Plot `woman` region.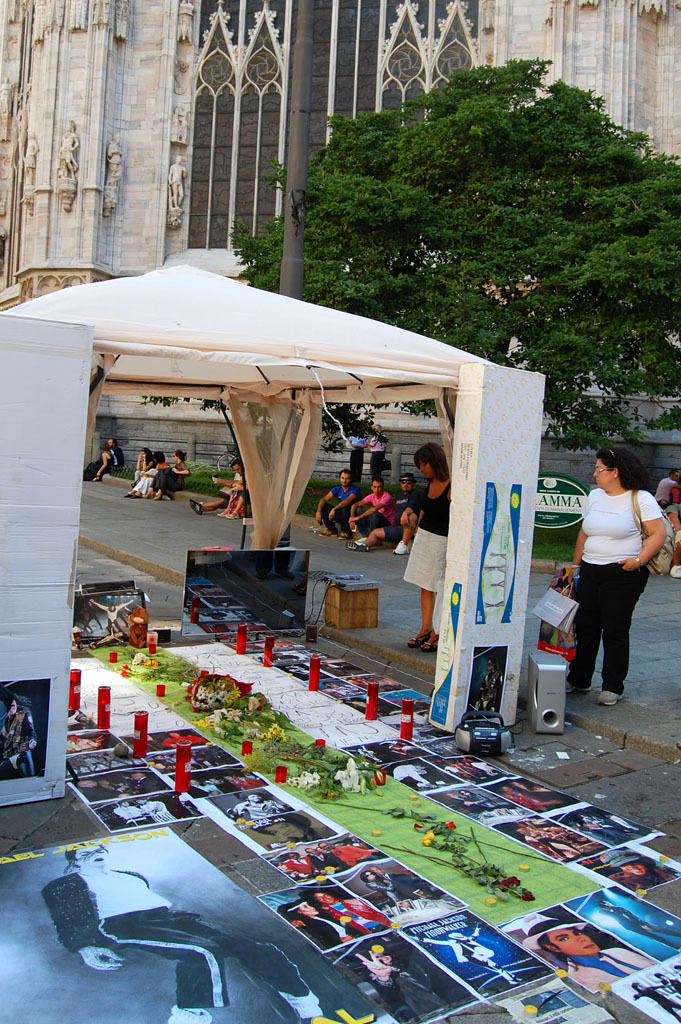
Plotted at (25, 132, 39, 183).
